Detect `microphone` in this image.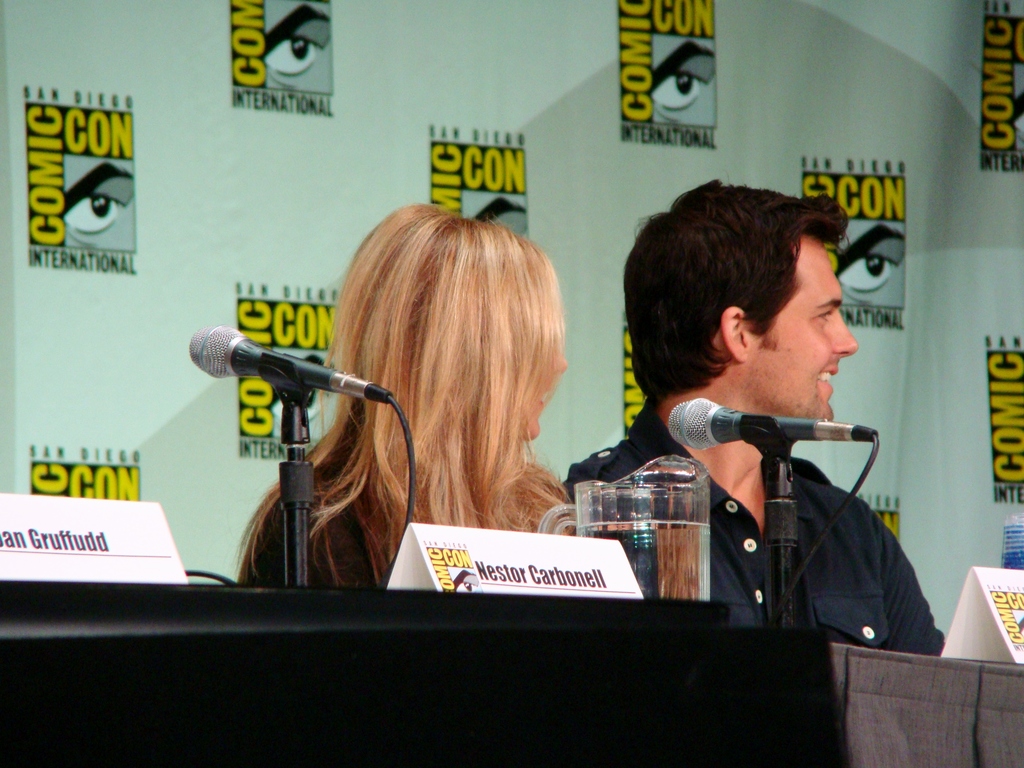
Detection: <region>186, 325, 392, 404</region>.
